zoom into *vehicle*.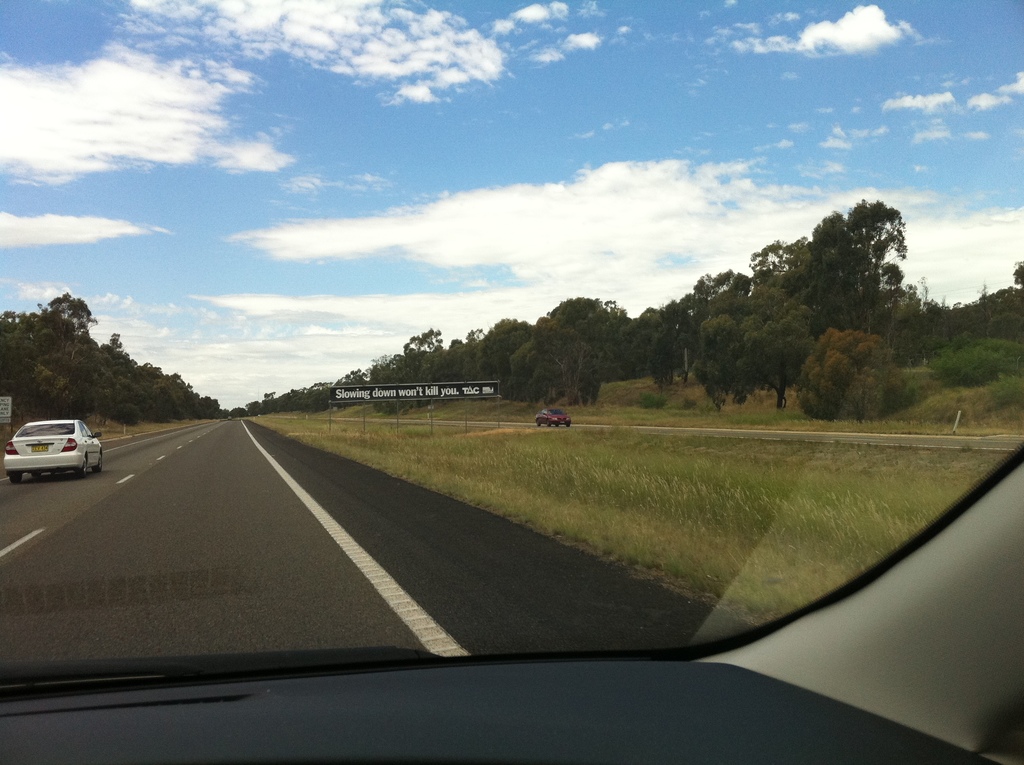
Zoom target: {"x1": 10, "y1": 419, "x2": 97, "y2": 481}.
